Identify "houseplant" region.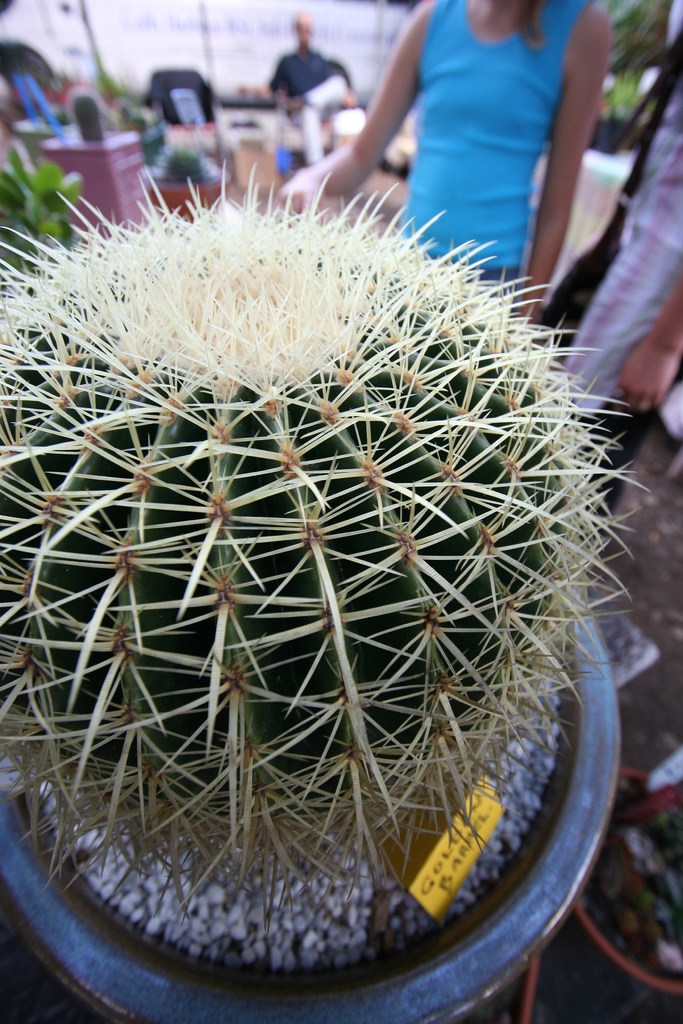
Region: [x1=572, y1=784, x2=682, y2=1001].
